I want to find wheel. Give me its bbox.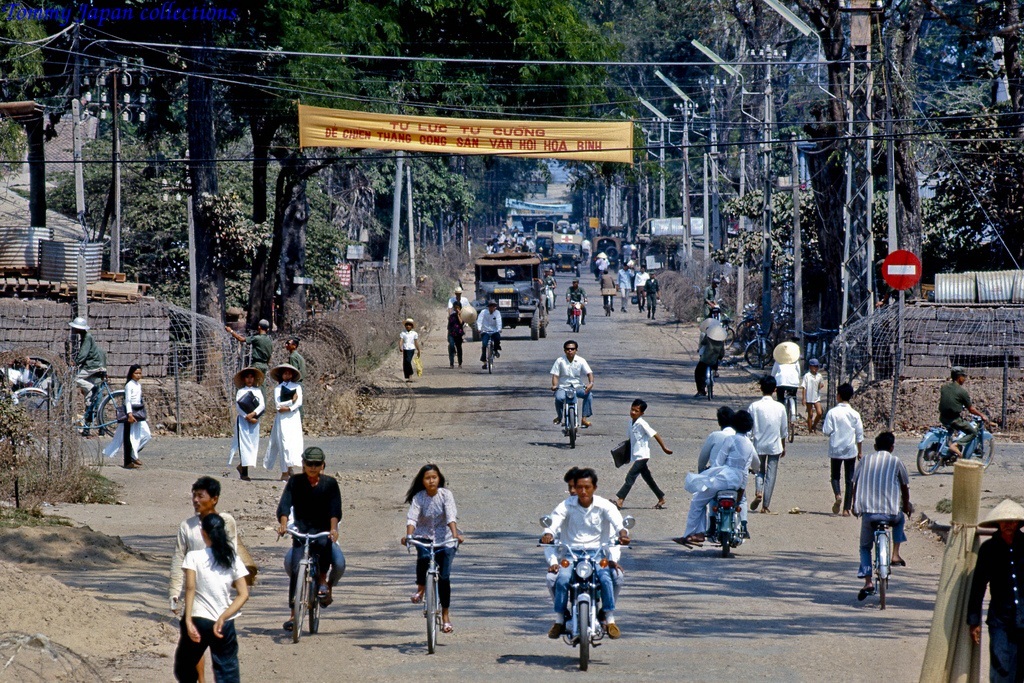
BBox(788, 406, 795, 442).
